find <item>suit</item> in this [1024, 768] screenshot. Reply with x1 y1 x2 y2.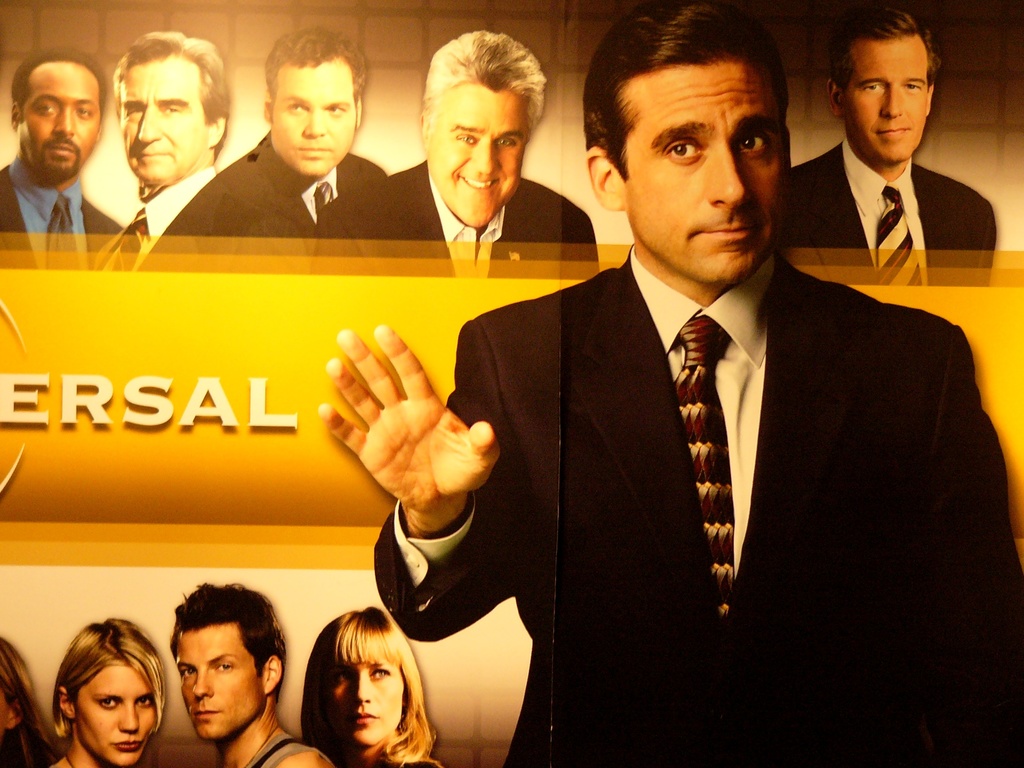
219 131 392 230.
